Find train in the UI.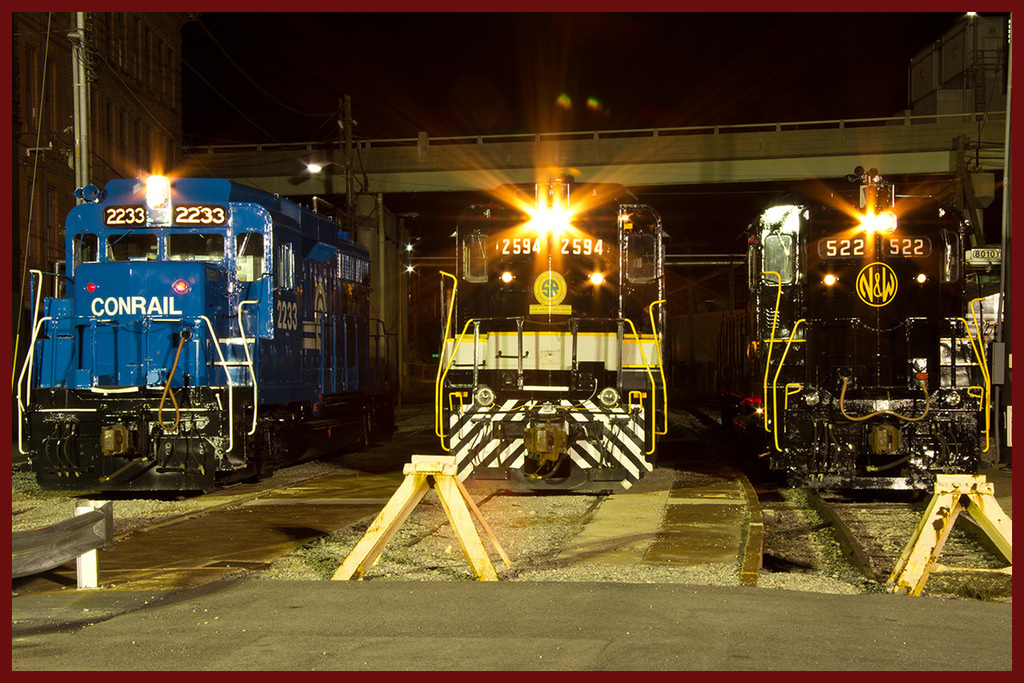
UI element at 13:173:372:496.
